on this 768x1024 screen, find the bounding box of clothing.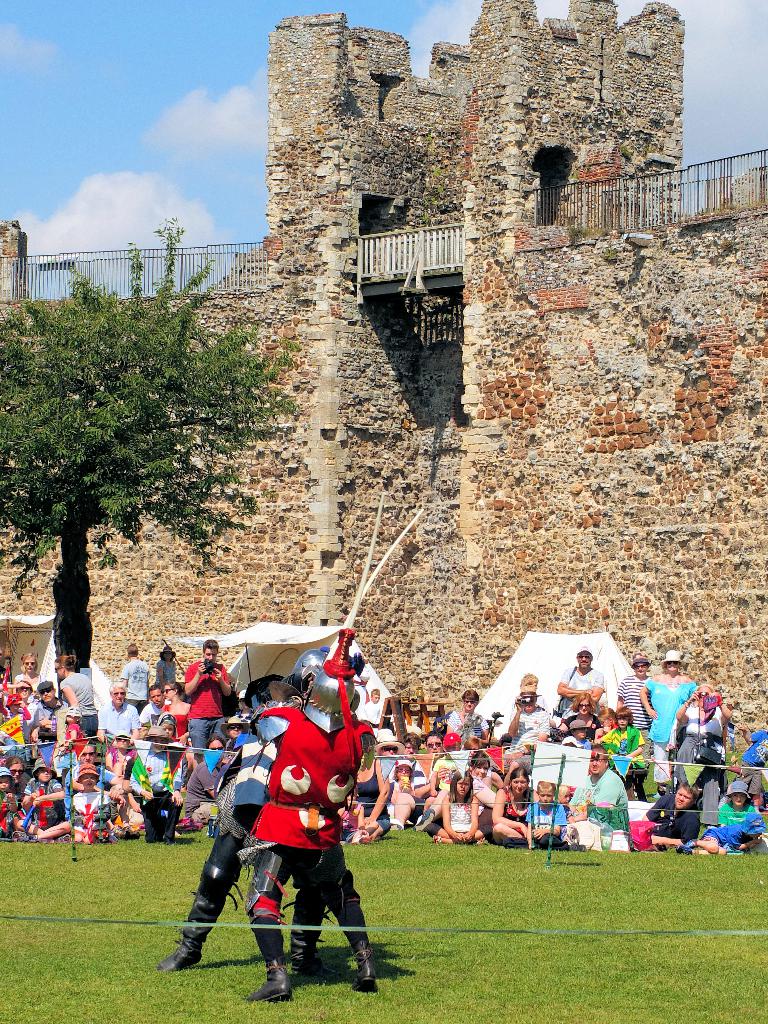
Bounding box: 22/695/65/732.
